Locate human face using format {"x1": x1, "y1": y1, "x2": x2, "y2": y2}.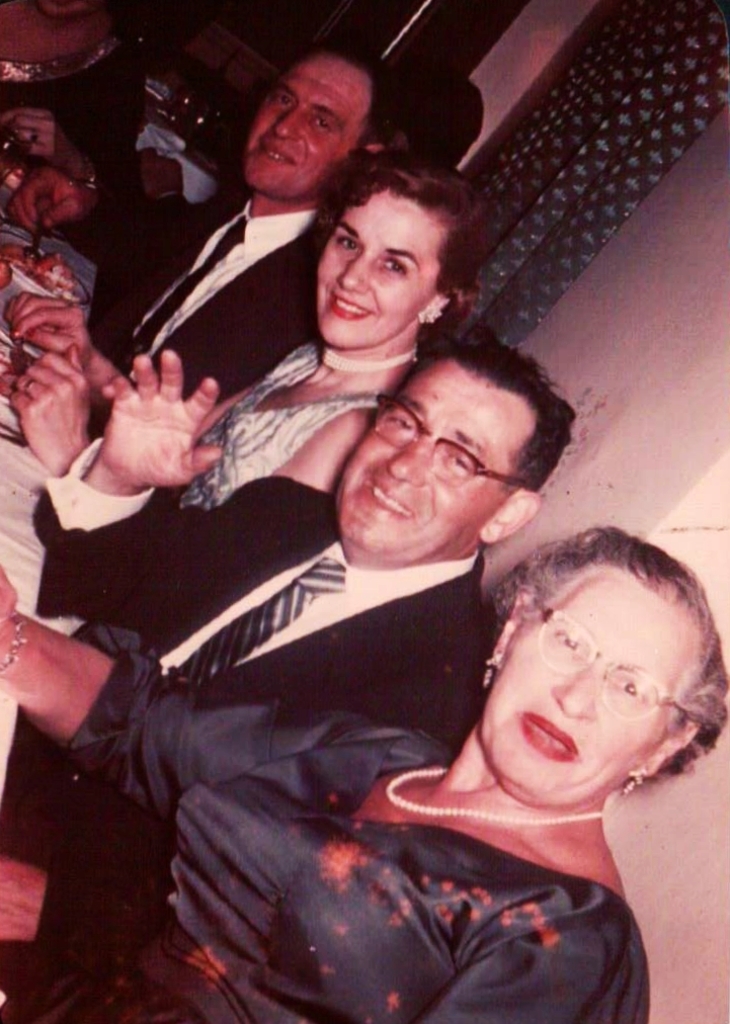
{"x1": 316, "y1": 197, "x2": 431, "y2": 348}.
